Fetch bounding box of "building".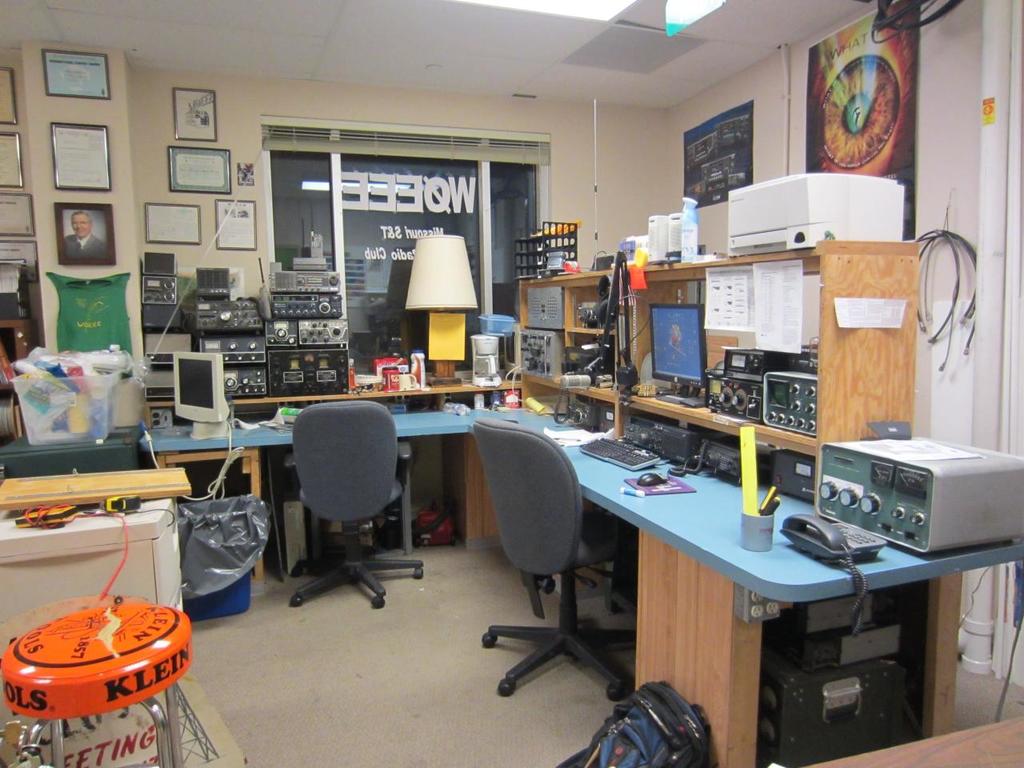
Bbox: {"left": 0, "top": 0, "right": 1023, "bottom": 767}.
